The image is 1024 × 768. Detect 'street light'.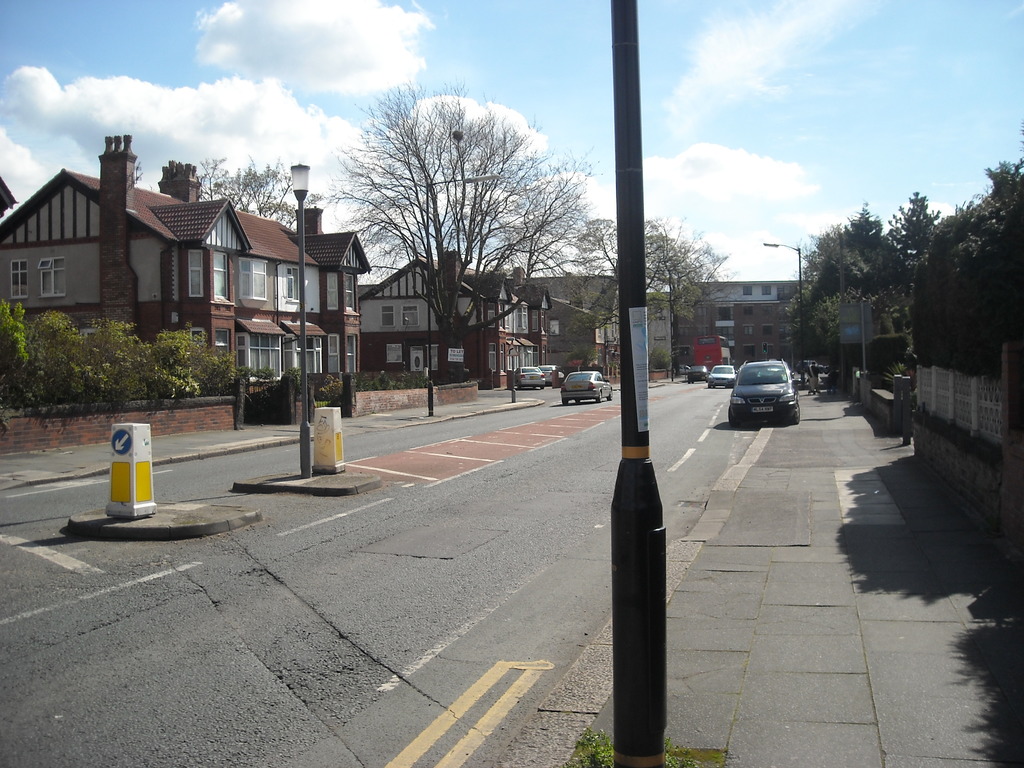
Detection: BBox(280, 160, 315, 484).
